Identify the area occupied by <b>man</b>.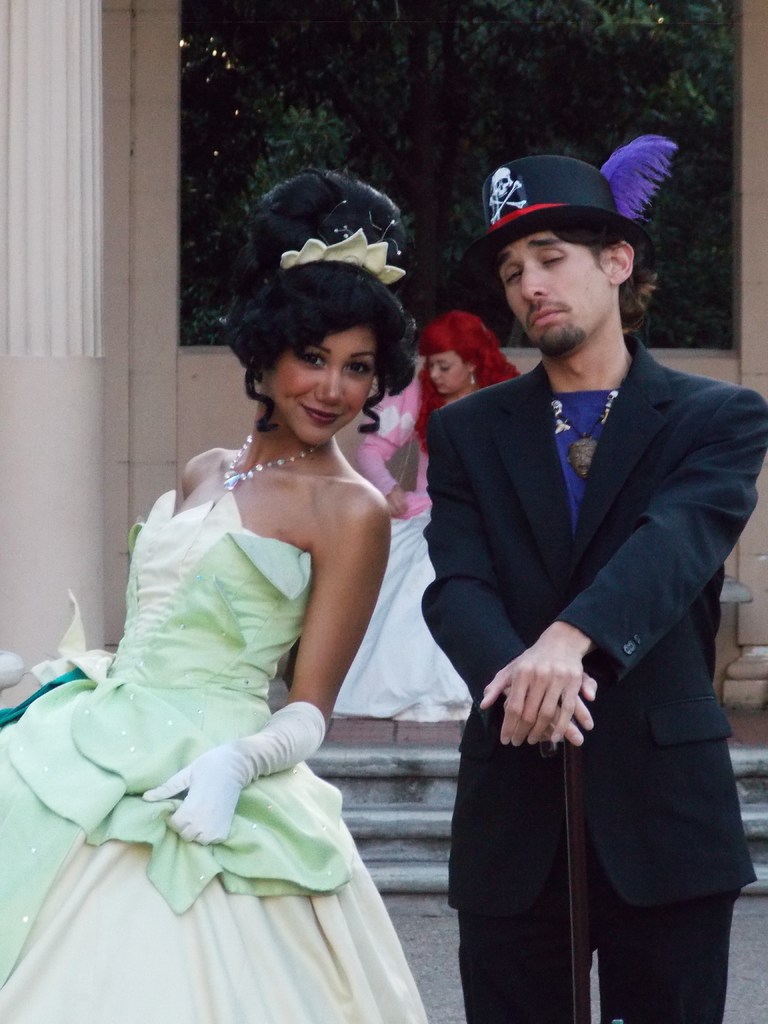
Area: bbox=(399, 136, 755, 1007).
